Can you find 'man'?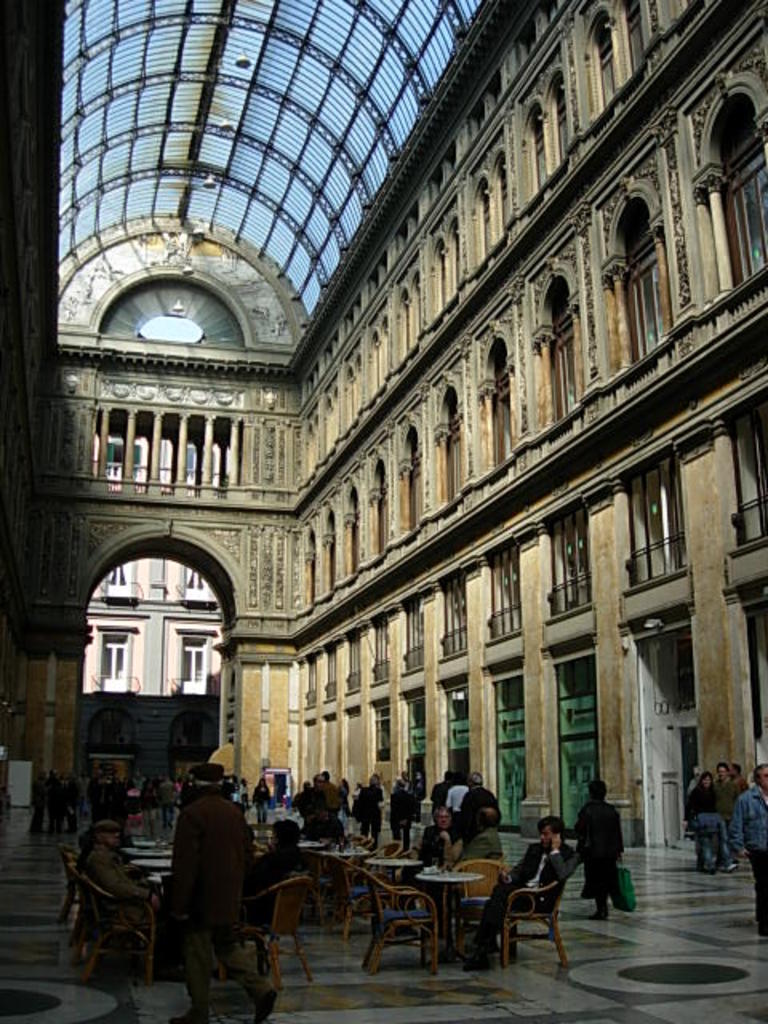
Yes, bounding box: box(350, 778, 382, 846).
